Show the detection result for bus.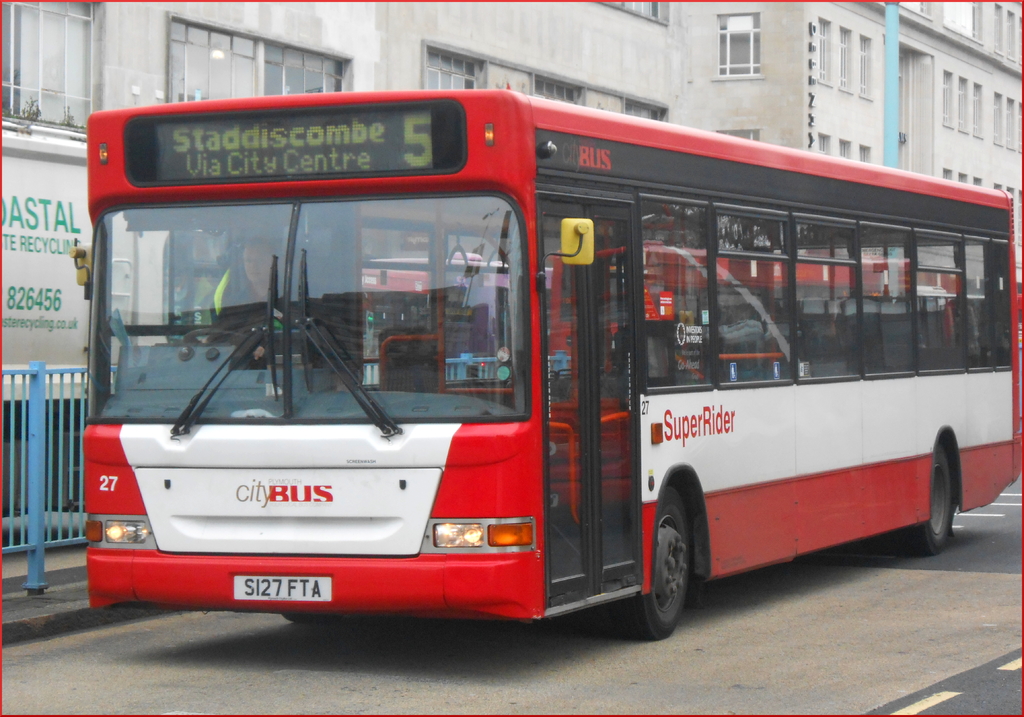
[67,92,1023,640].
